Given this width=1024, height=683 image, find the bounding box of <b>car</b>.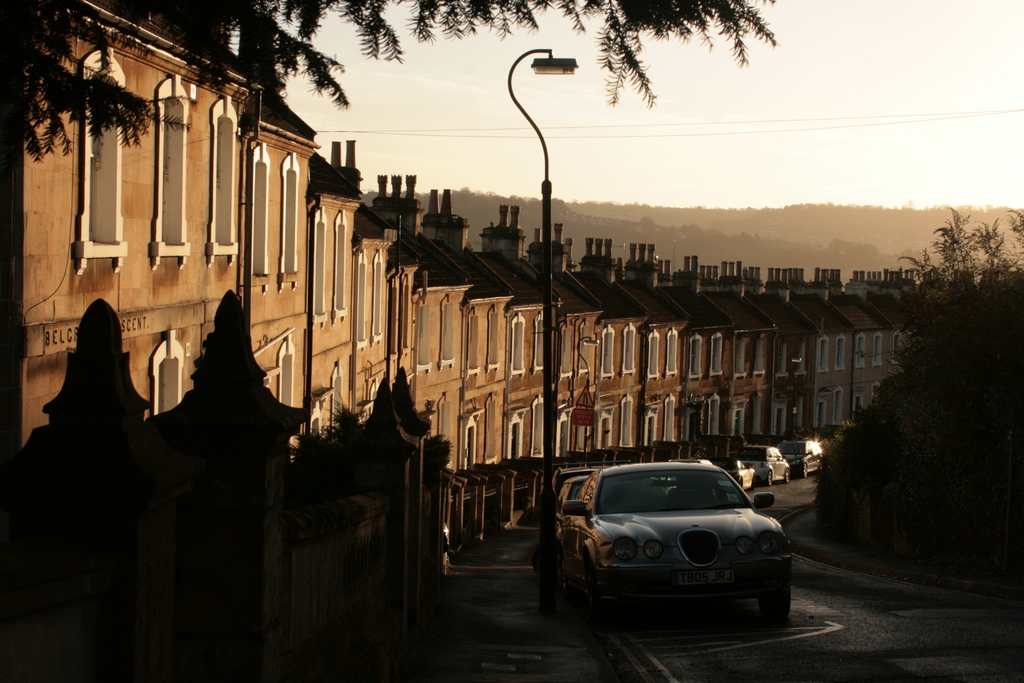
select_region(772, 442, 828, 477).
